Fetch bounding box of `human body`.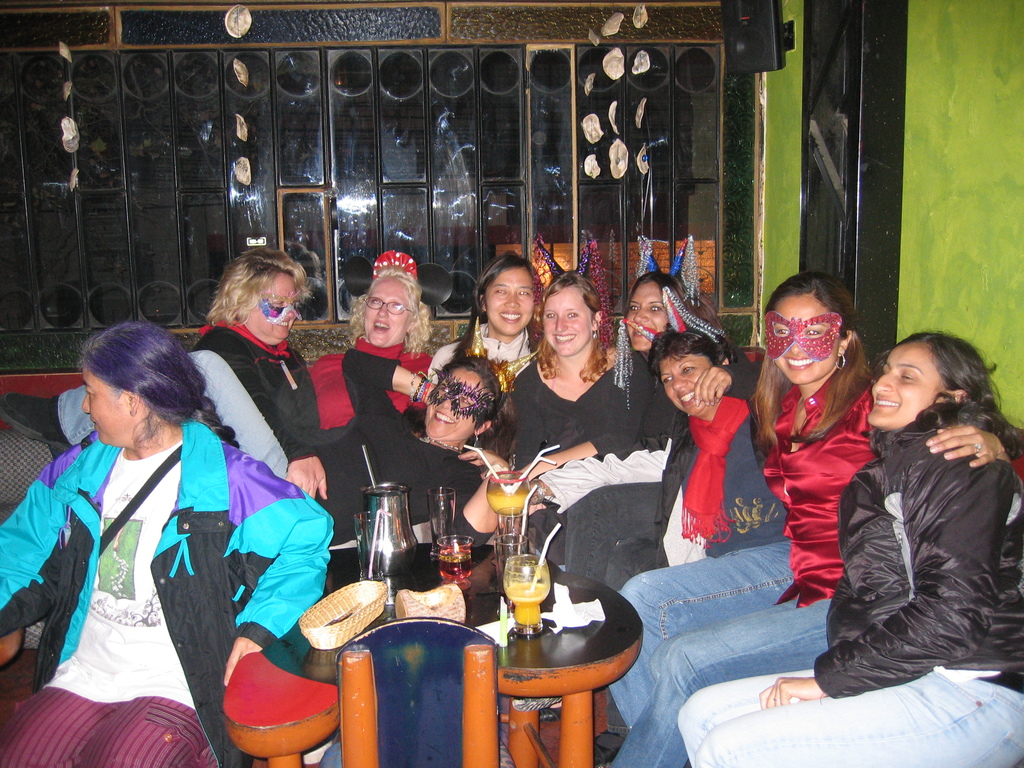
Bbox: box=[510, 342, 657, 480].
